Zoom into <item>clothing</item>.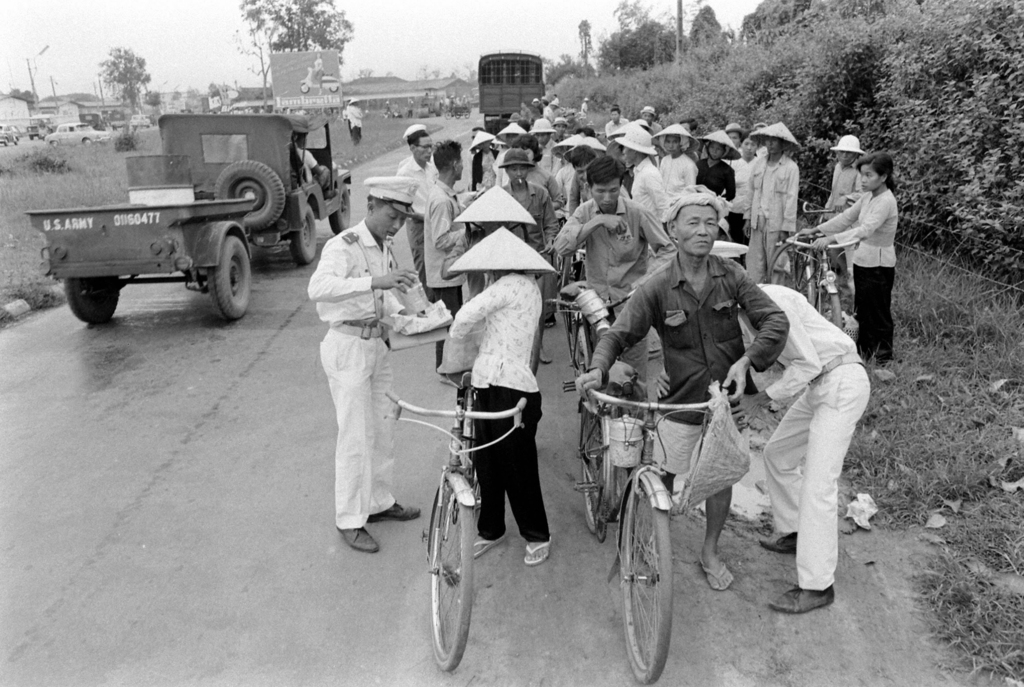
Zoom target: x1=296, y1=143, x2=335, y2=193.
